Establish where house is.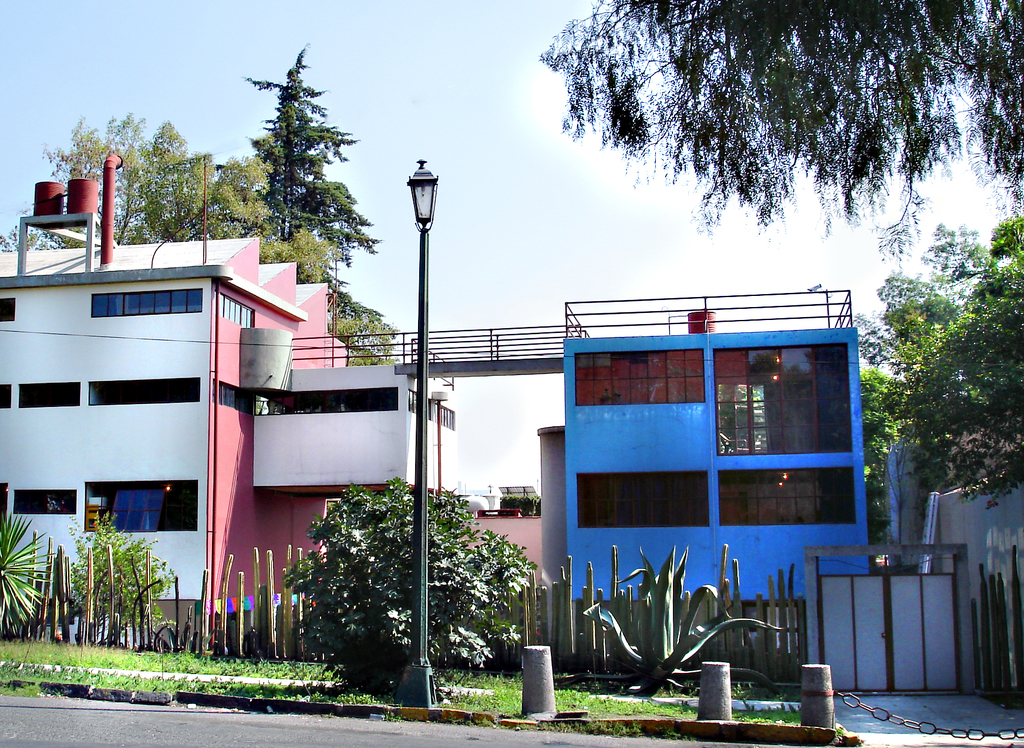
Established at BBox(36, 206, 440, 666).
